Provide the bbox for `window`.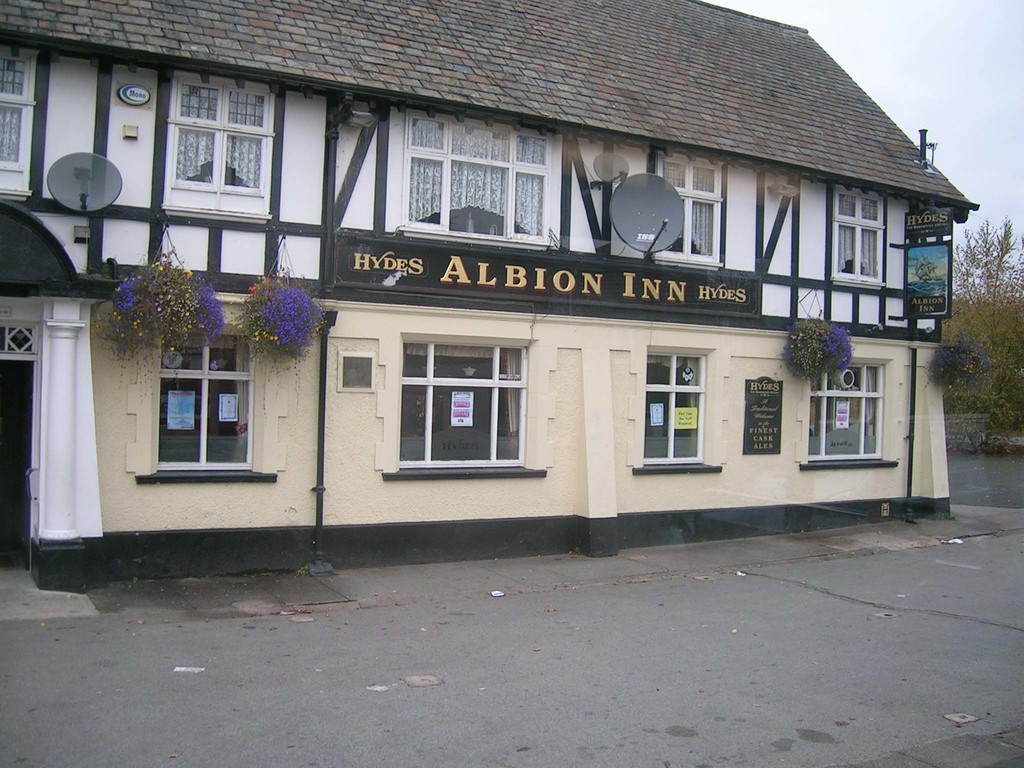
select_region(806, 365, 884, 463).
